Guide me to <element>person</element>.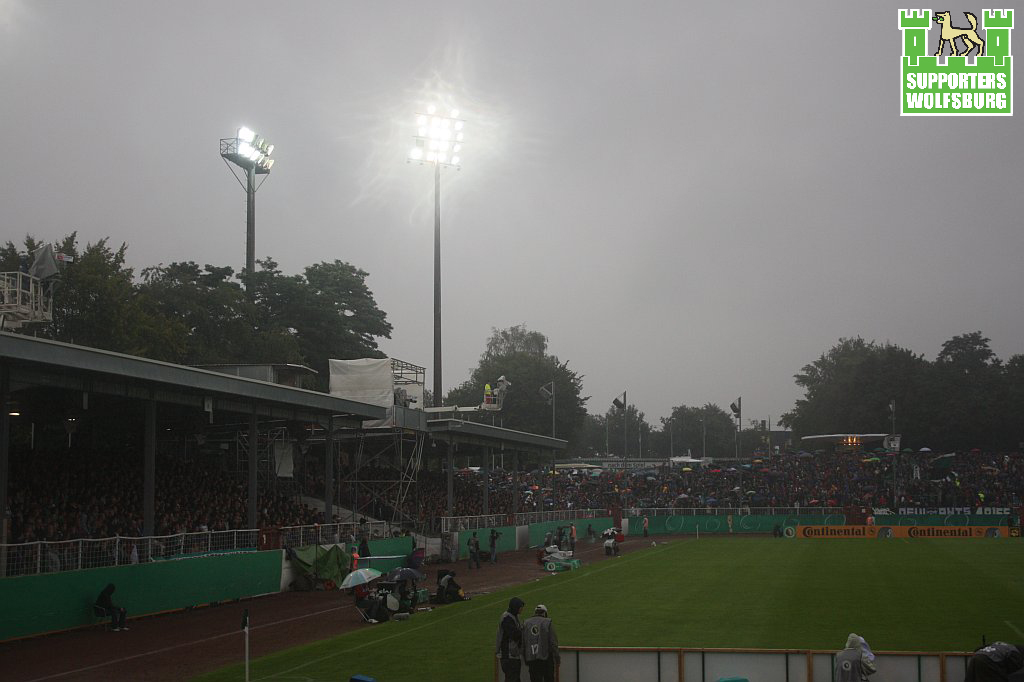
Guidance: locate(465, 530, 483, 571).
